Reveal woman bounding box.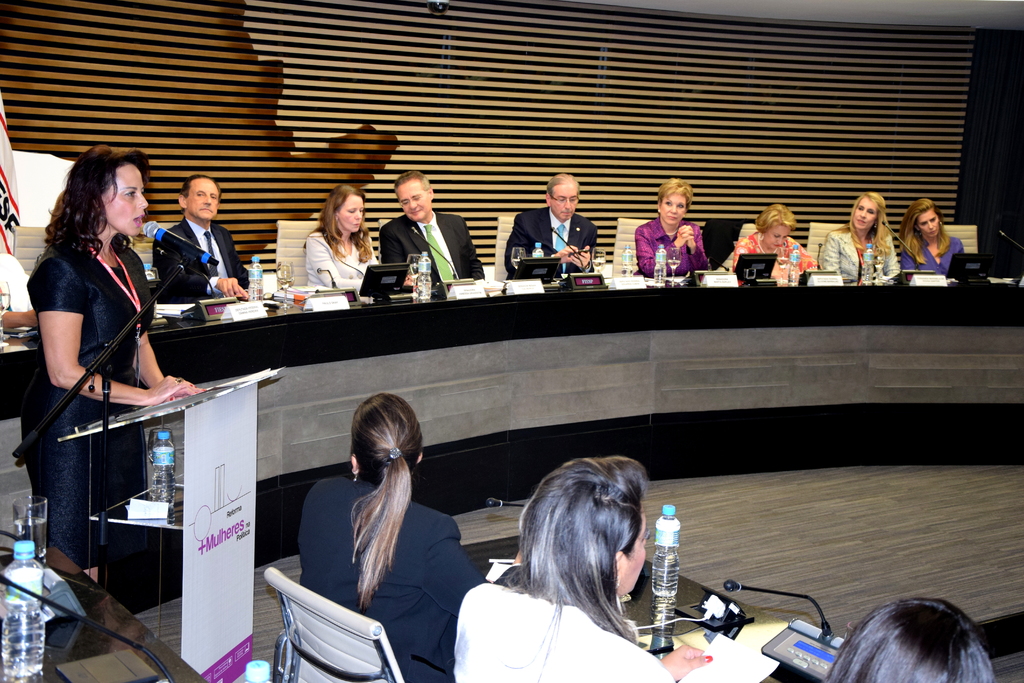
Revealed: crop(634, 176, 710, 274).
